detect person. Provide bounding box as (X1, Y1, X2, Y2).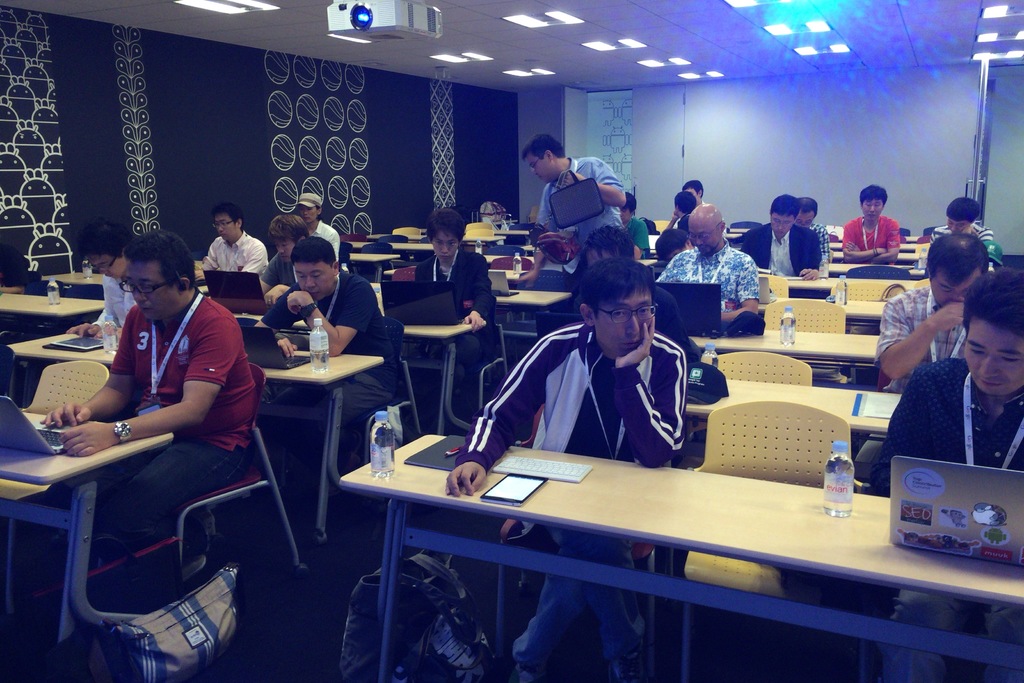
(930, 197, 998, 263).
